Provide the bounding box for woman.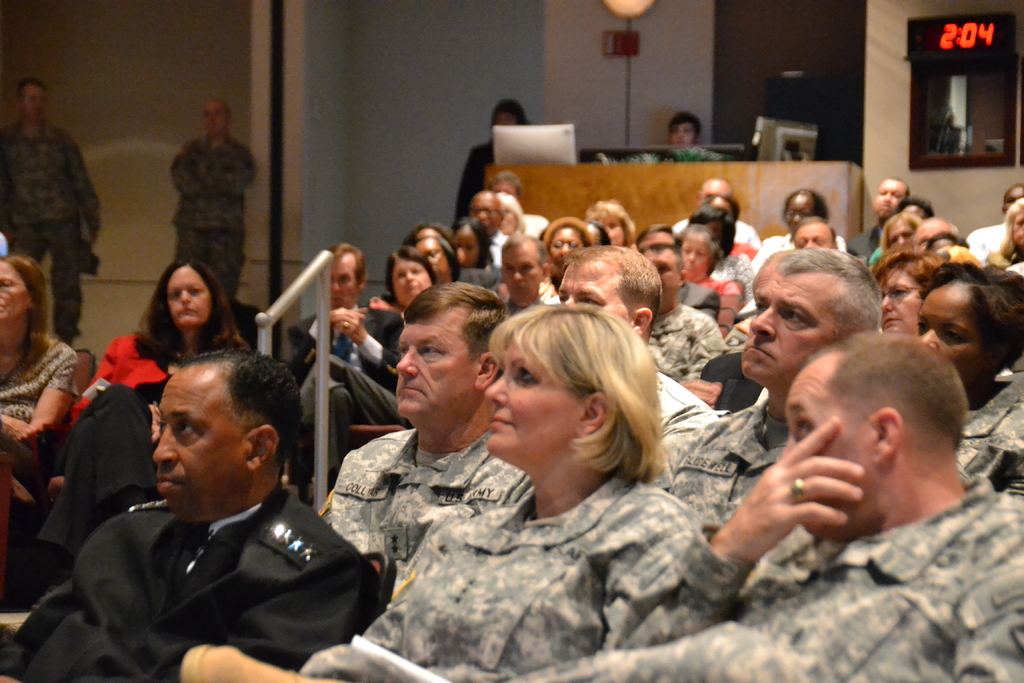
262/294/721/682.
